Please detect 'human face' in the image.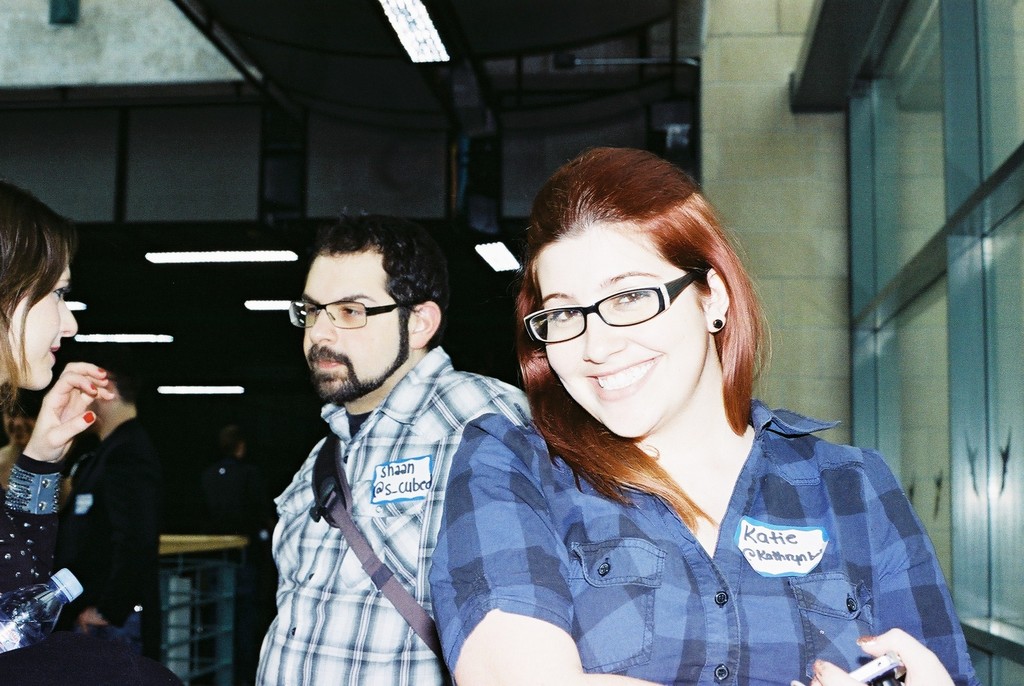
pyautogui.locateOnScreen(5, 401, 34, 444).
